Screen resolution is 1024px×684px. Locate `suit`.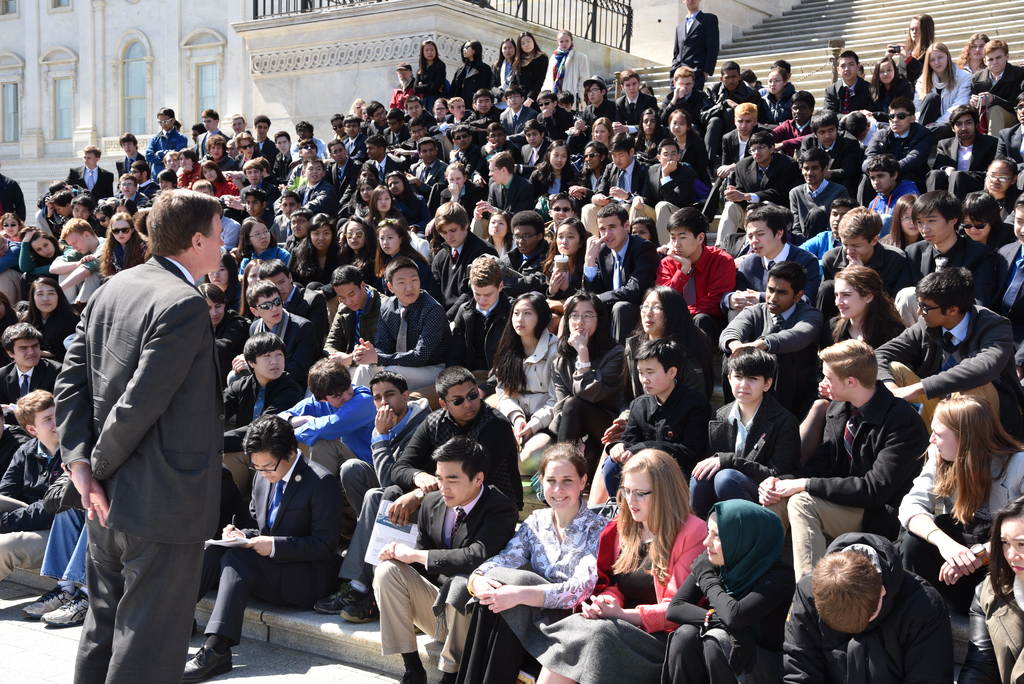
BBox(614, 320, 710, 385).
